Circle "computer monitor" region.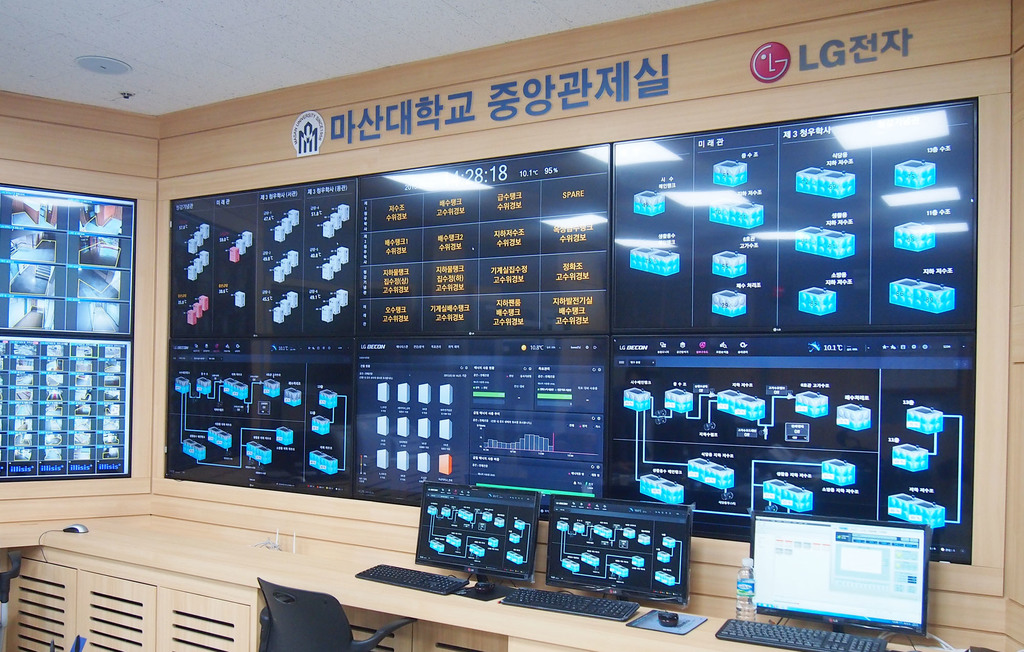
Region: [x1=415, y1=481, x2=541, y2=580].
